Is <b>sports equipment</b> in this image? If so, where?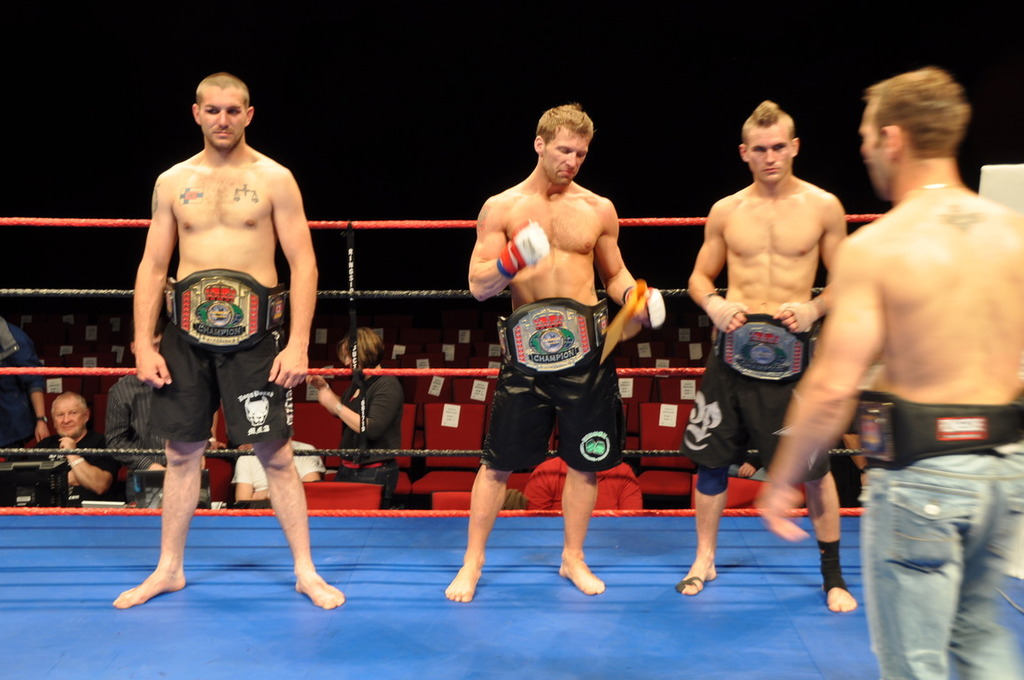
Yes, at select_region(624, 286, 664, 329).
